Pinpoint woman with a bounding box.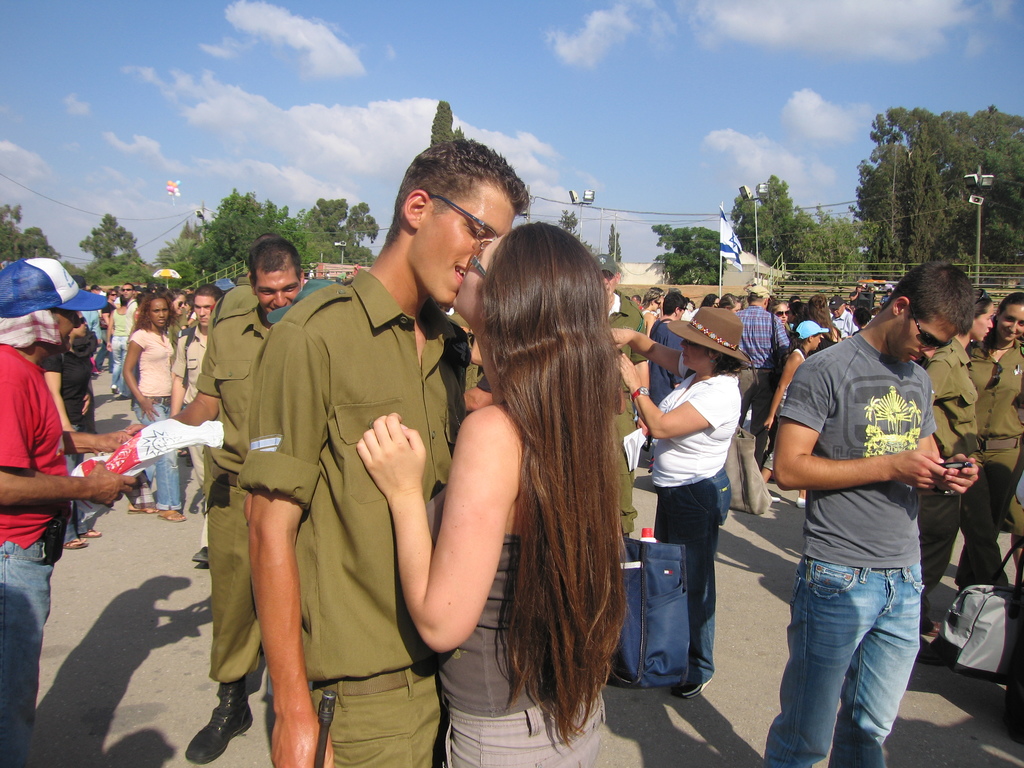
x1=764, y1=298, x2=791, y2=328.
